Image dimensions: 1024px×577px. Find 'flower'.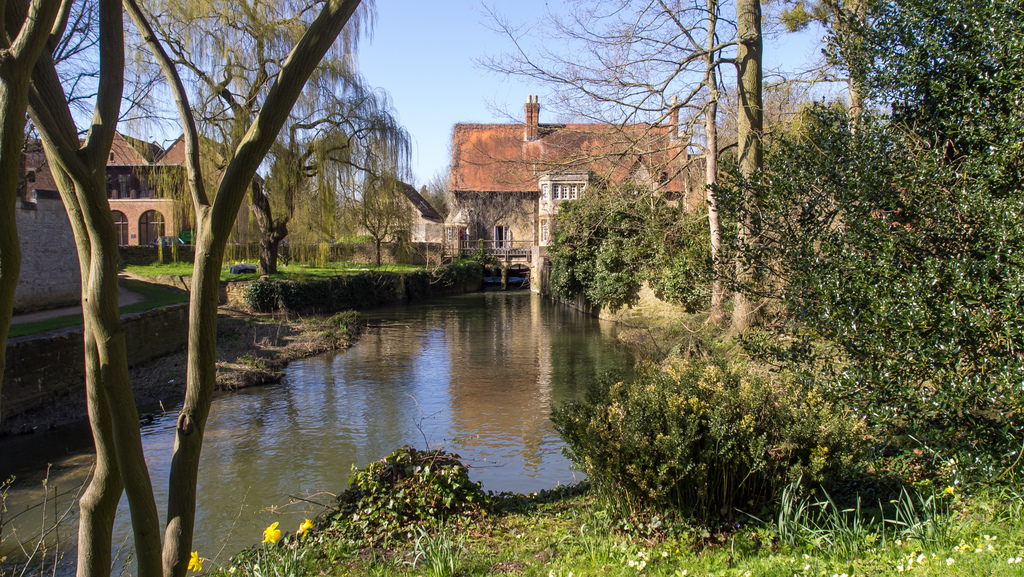
left=296, top=517, right=312, bottom=535.
